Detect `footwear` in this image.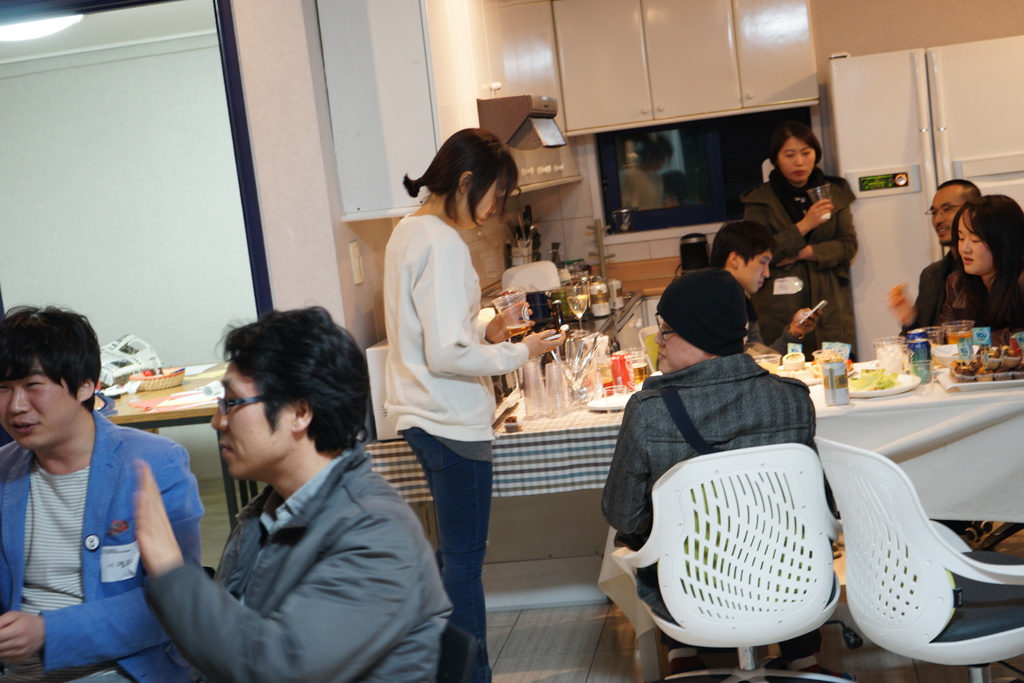
Detection: [767,654,823,682].
